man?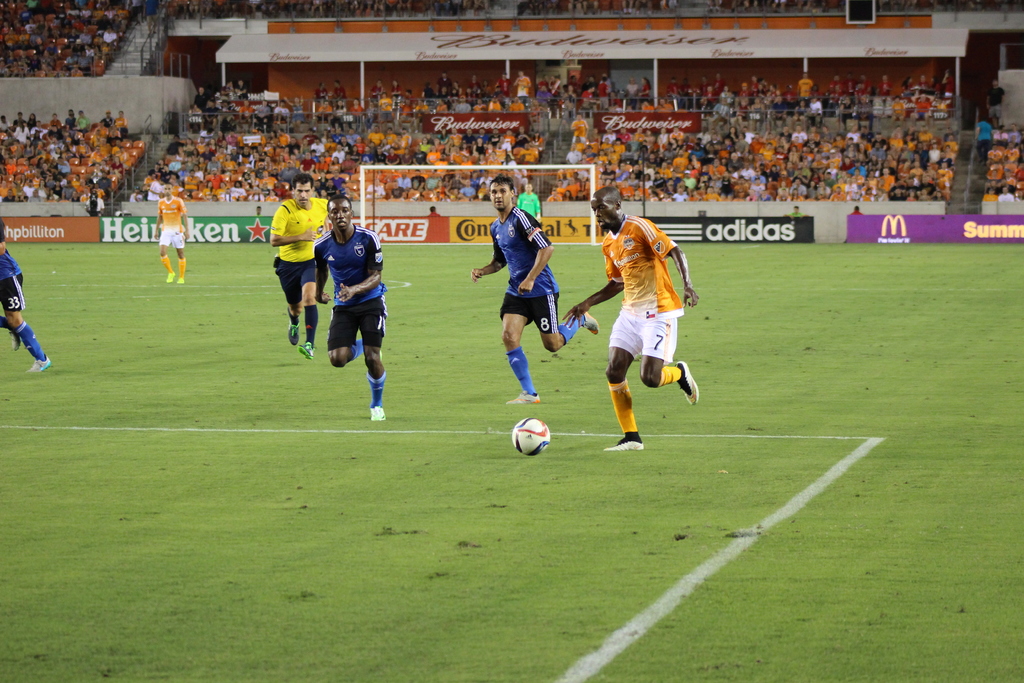
BBox(314, 194, 387, 420)
